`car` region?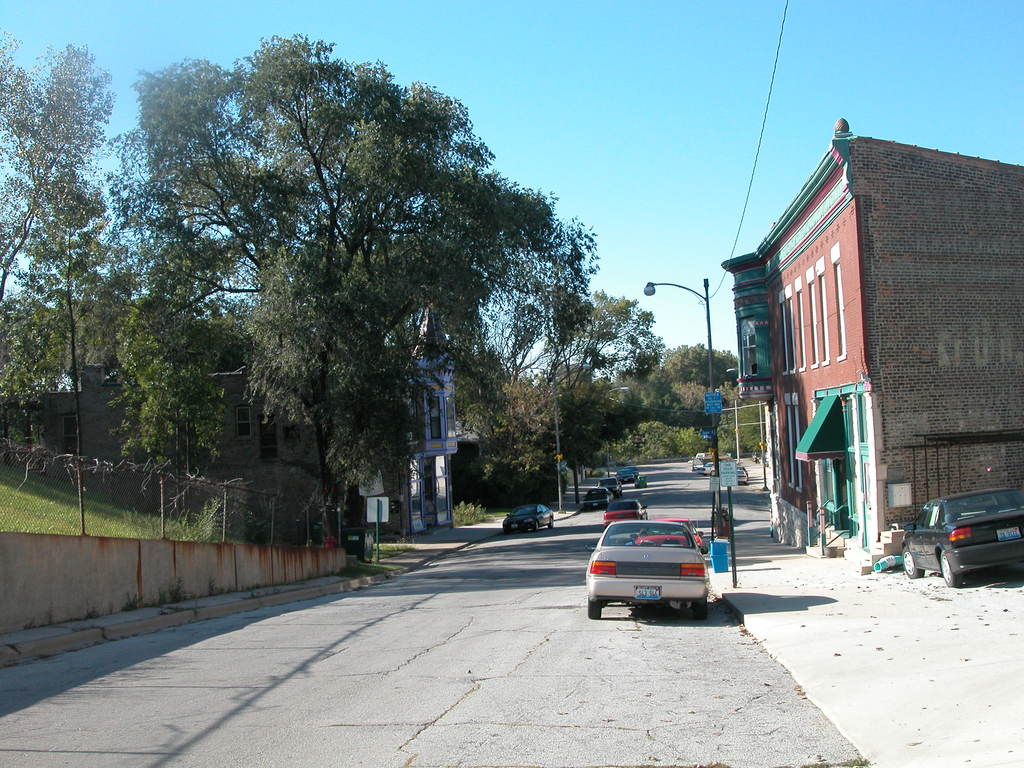
697,463,715,477
